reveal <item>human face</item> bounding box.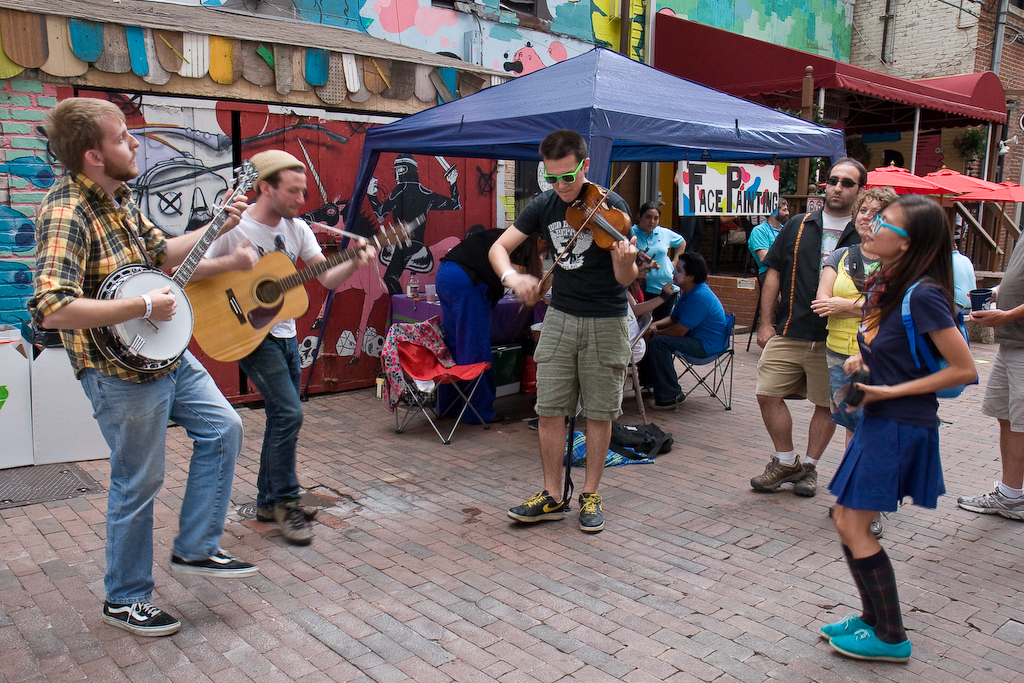
Revealed: x1=825, y1=163, x2=857, y2=205.
